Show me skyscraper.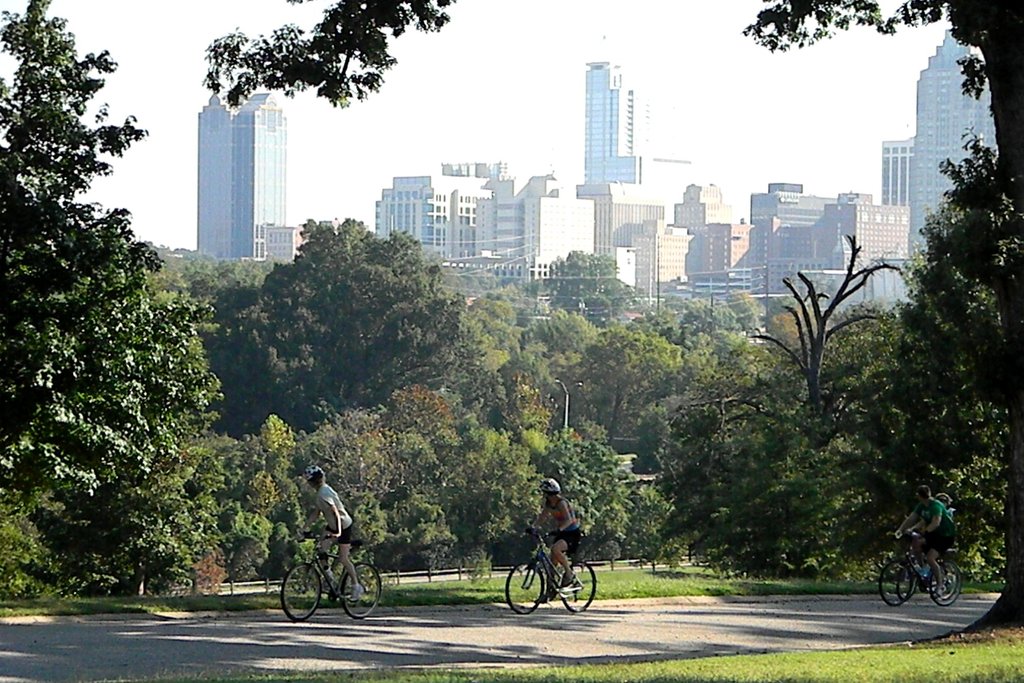
skyscraper is here: bbox(192, 86, 296, 265).
